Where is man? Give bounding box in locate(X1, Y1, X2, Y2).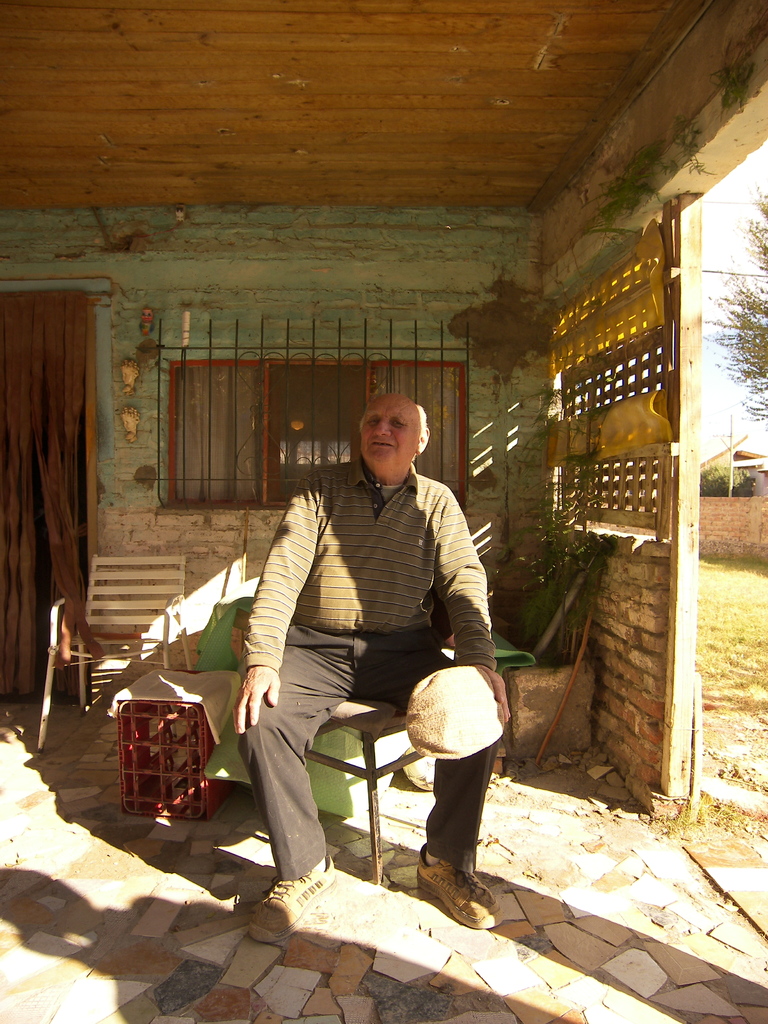
locate(211, 390, 506, 886).
